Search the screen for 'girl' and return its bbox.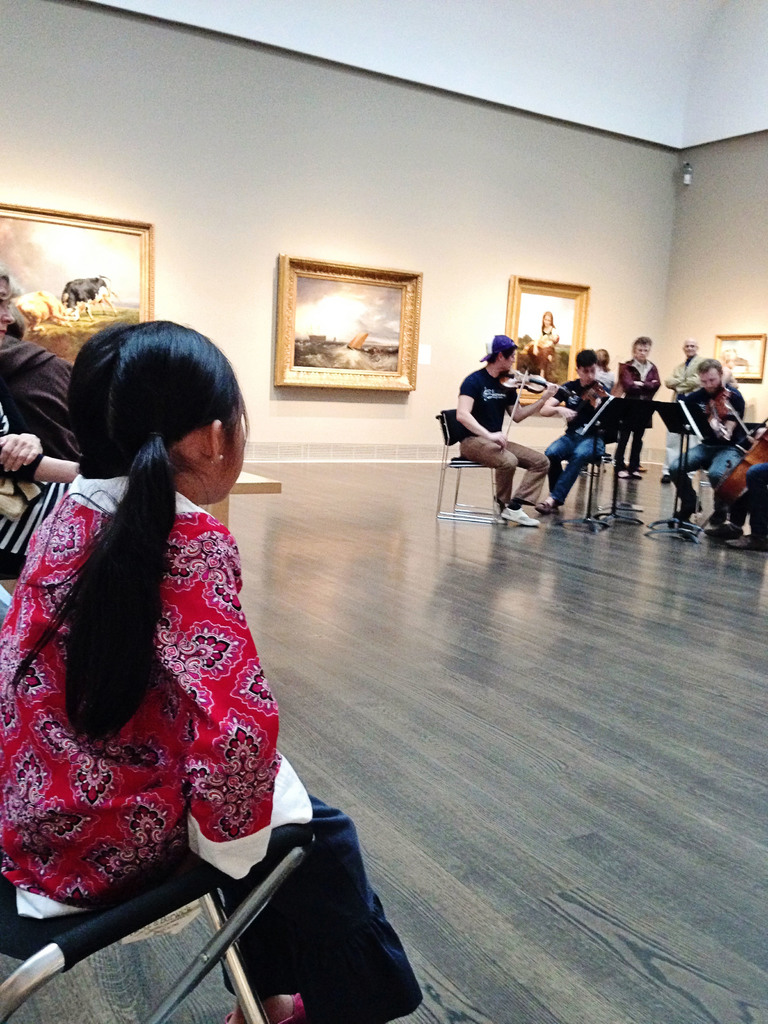
Found: <region>0, 314, 429, 1022</region>.
